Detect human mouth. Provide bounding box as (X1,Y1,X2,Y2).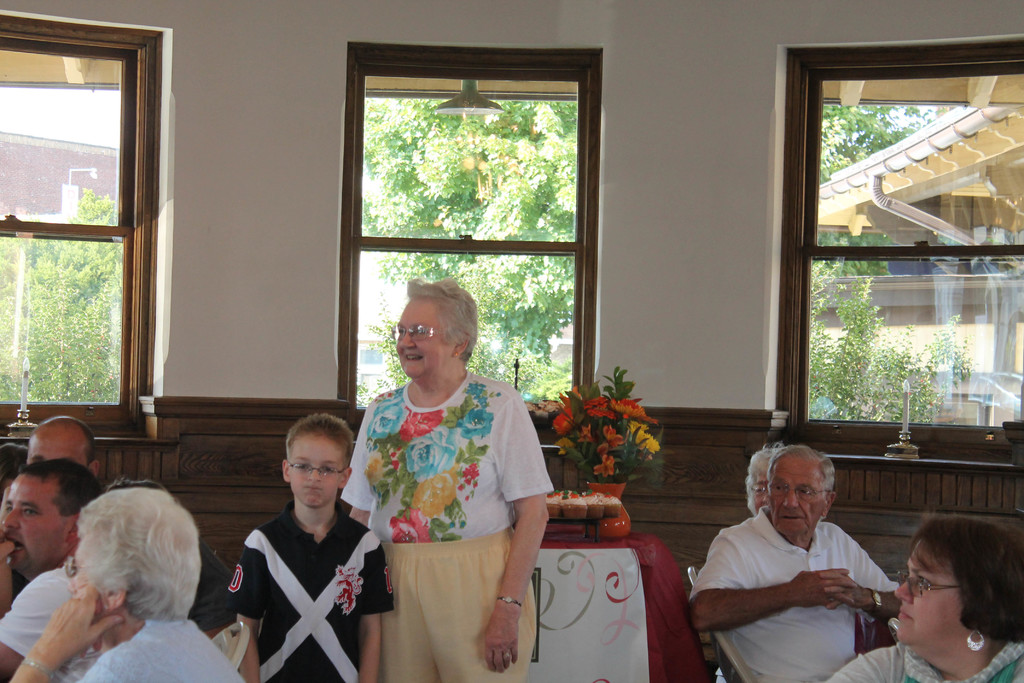
(900,604,916,626).
